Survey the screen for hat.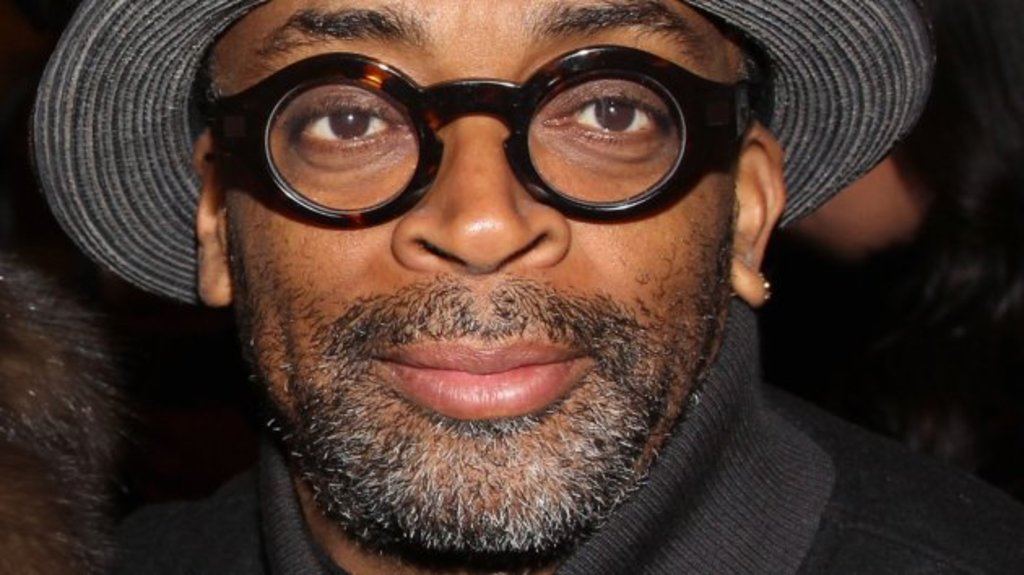
Survey found: {"left": 24, "top": 0, "right": 935, "bottom": 310}.
